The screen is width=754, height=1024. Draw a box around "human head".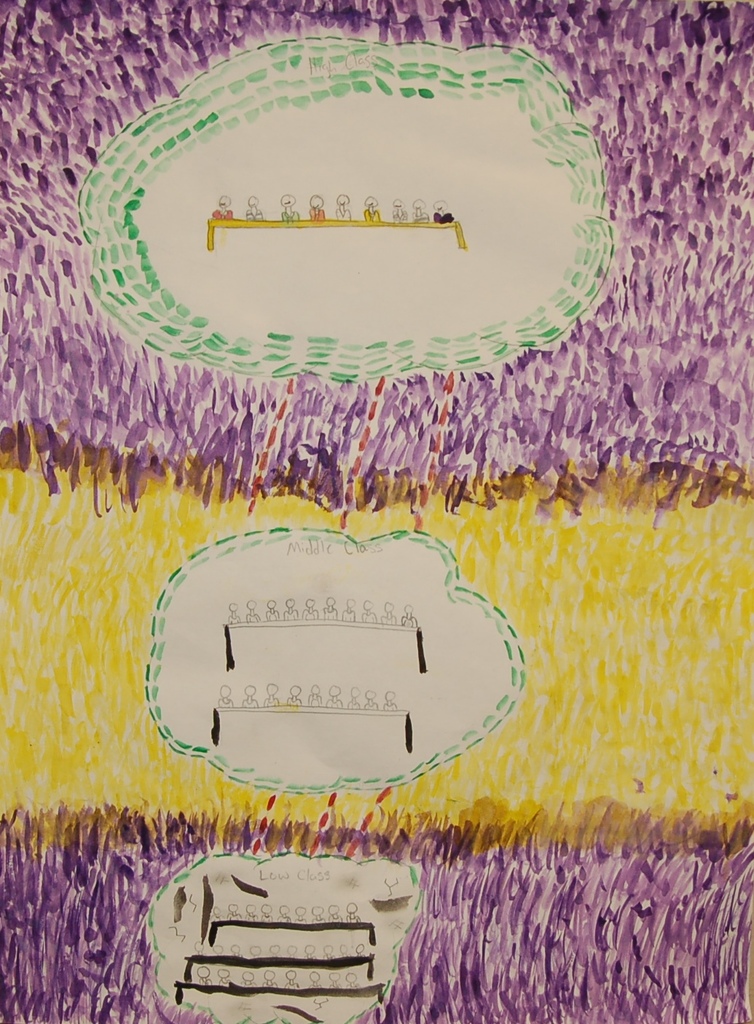
[left=309, top=969, right=321, bottom=985].
